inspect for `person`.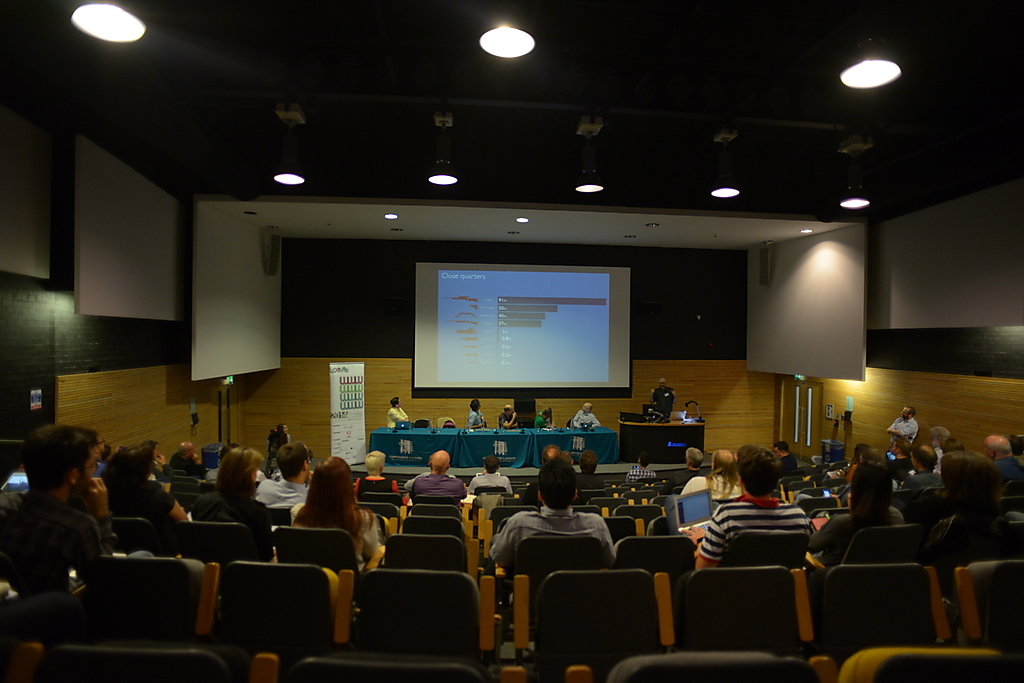
Inspection: 461:452:515:488.
